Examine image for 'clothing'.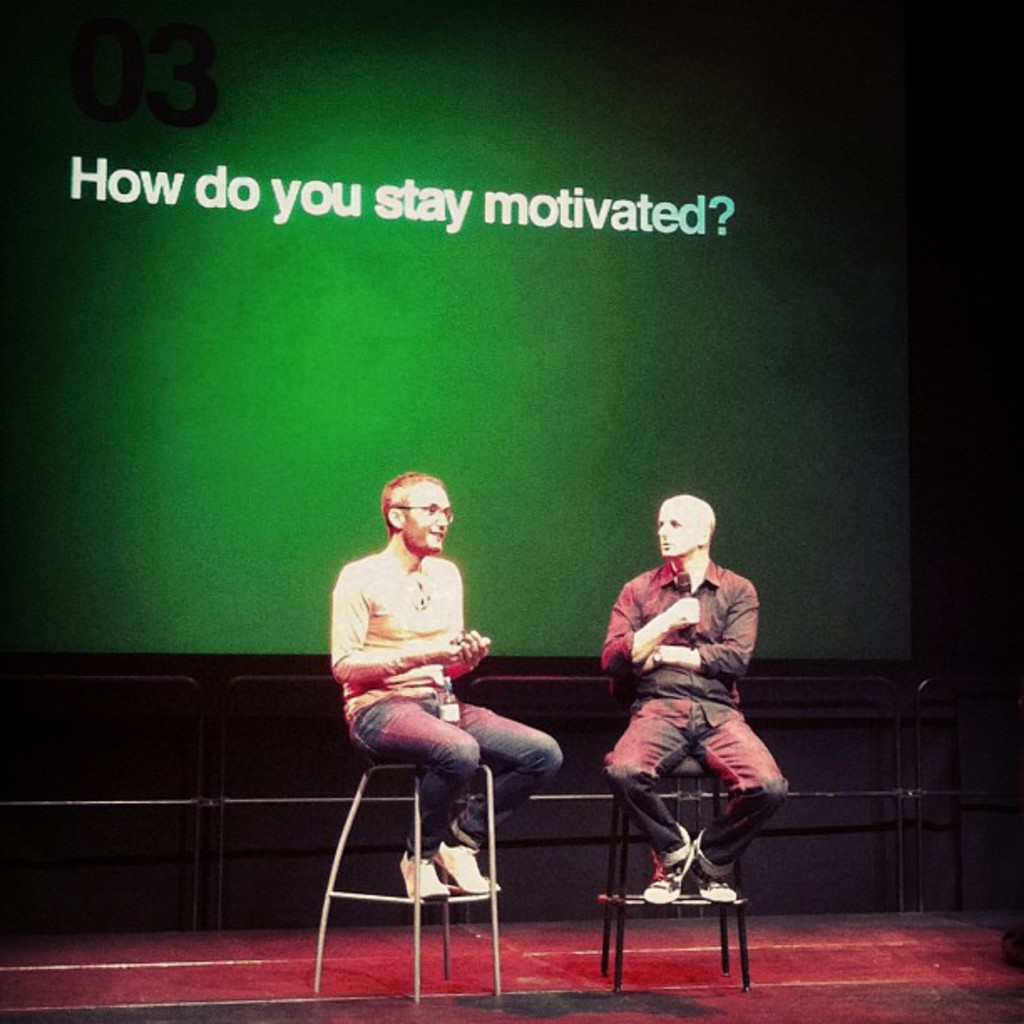
Examination result: BBox(596, 688, 783, 882).
